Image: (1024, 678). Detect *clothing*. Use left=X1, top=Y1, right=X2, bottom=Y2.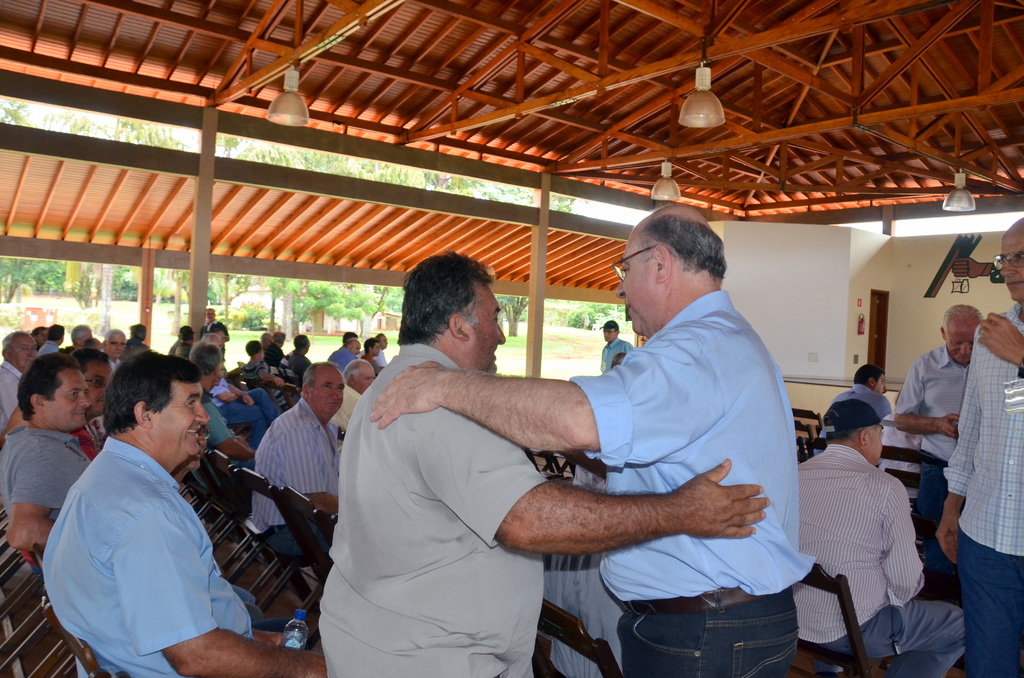
left=246, top=357, right=261, bottom=378.
